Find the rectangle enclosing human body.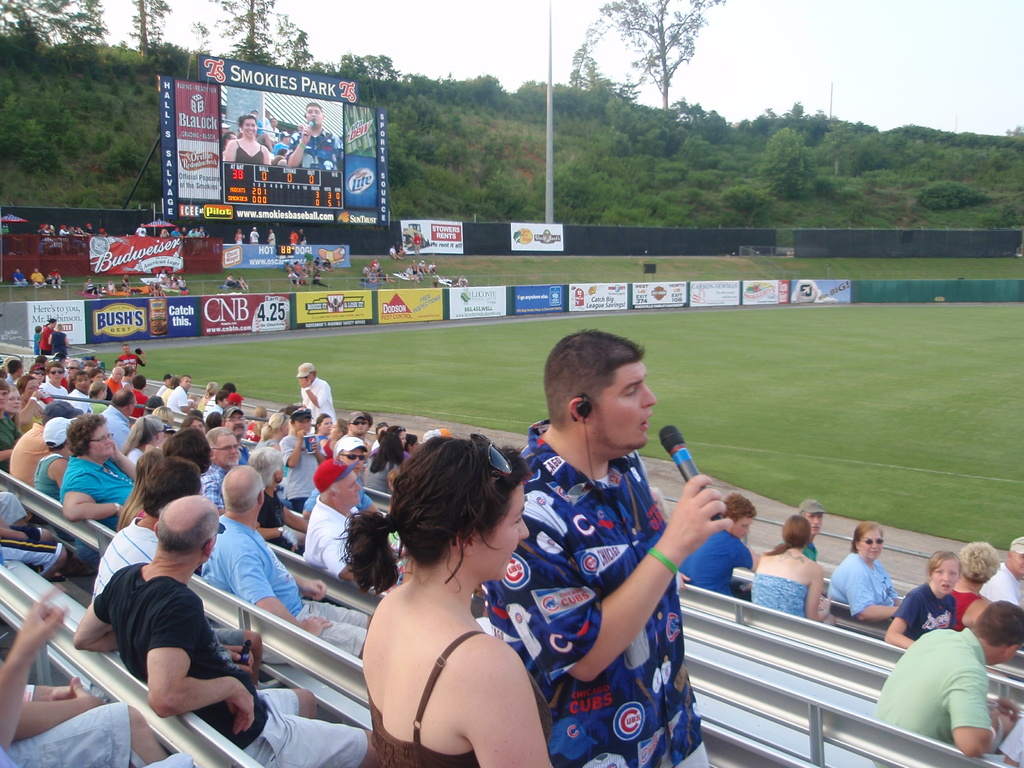
bbox(304, 454, 364, 583).
